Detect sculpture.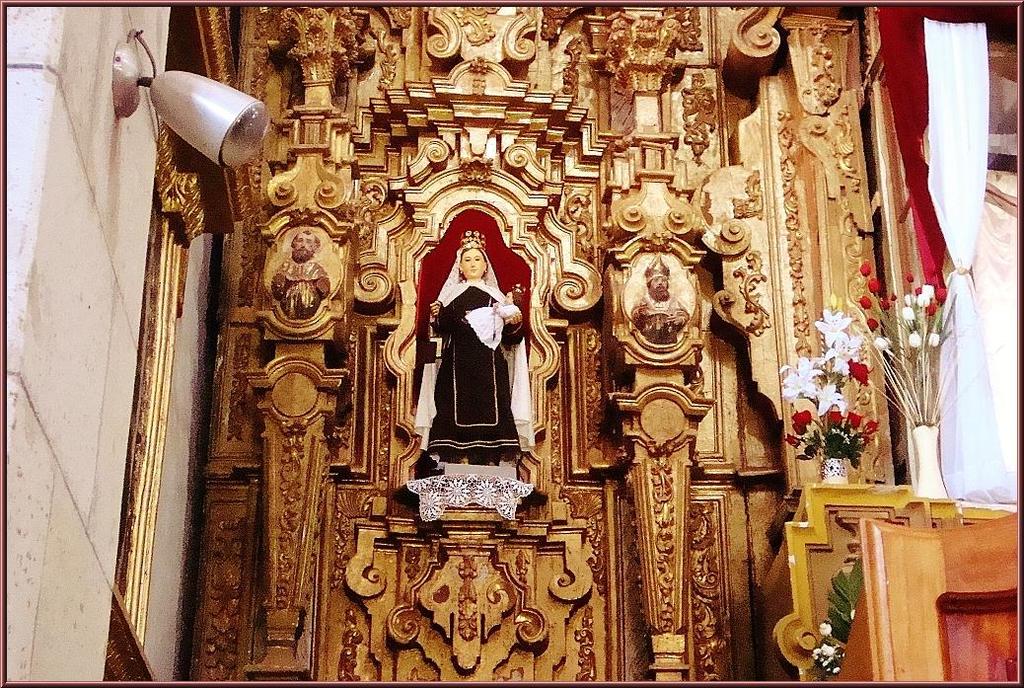
Detected at {"x1": 630, "y1": 255, "x2": 691, "y2": 344}.
